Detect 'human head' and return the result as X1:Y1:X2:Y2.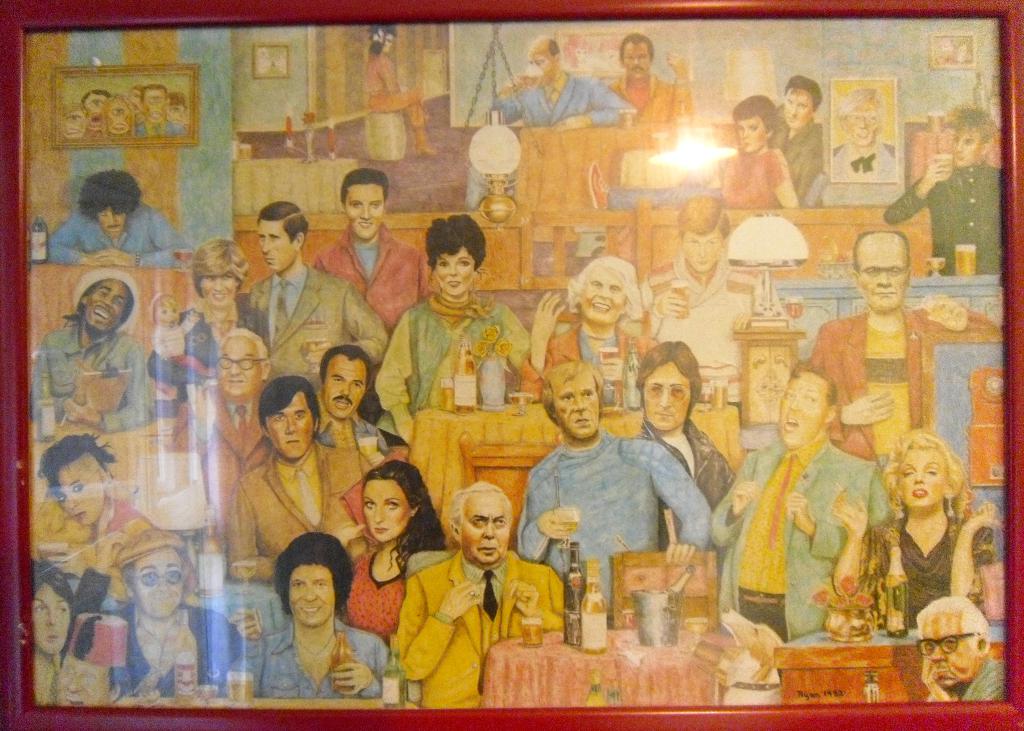
620:29:656:80.
